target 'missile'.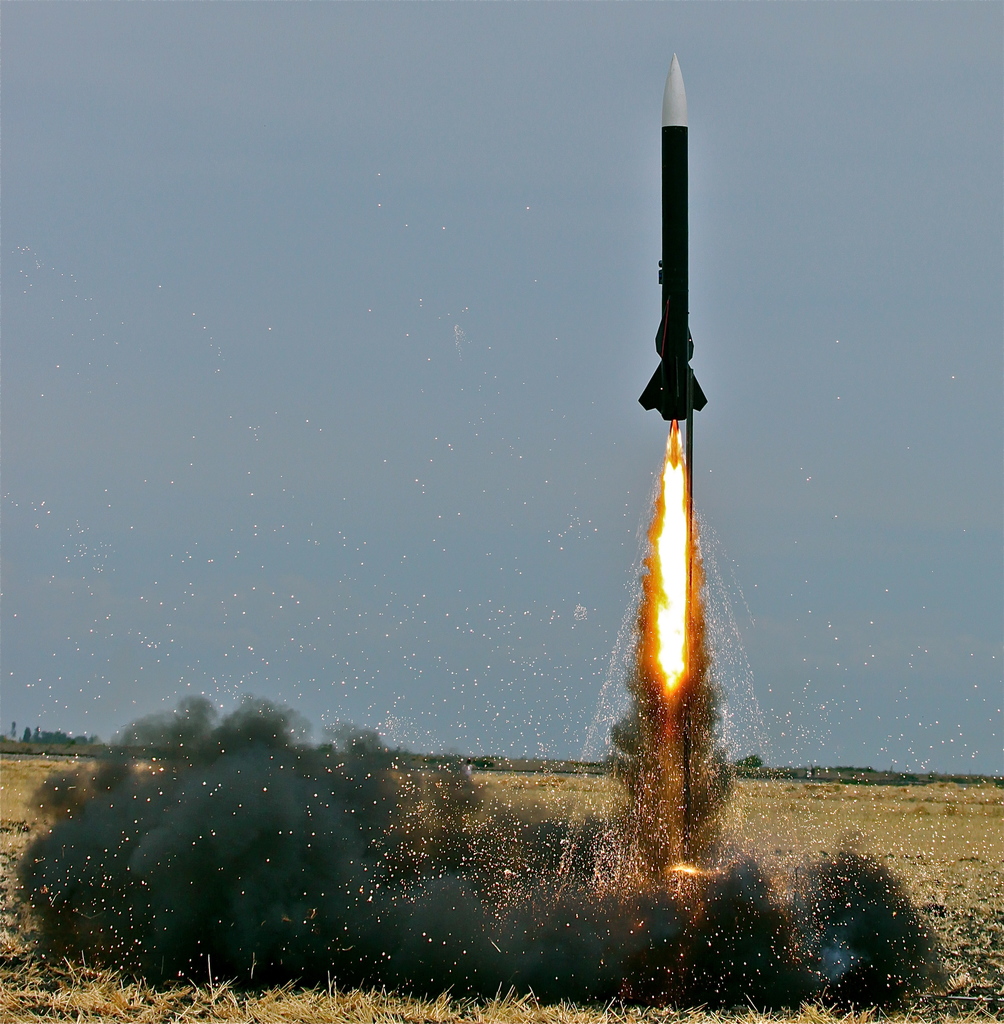
Target region: bbox(575, 15, 775, 884).
